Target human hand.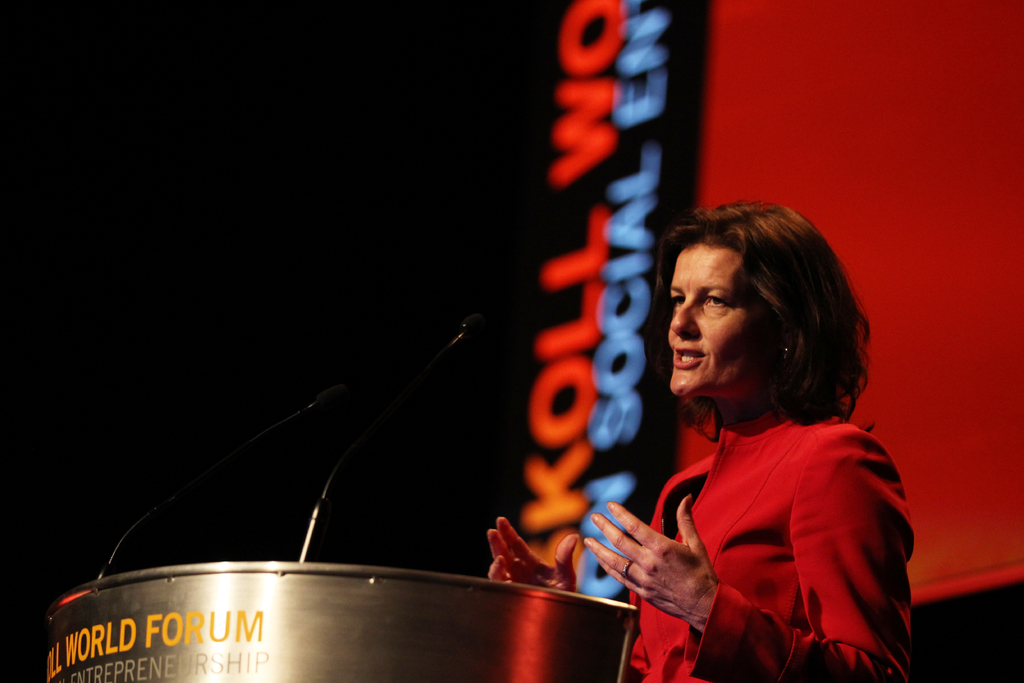
Target region: crop(485, 514, 582, 595).
